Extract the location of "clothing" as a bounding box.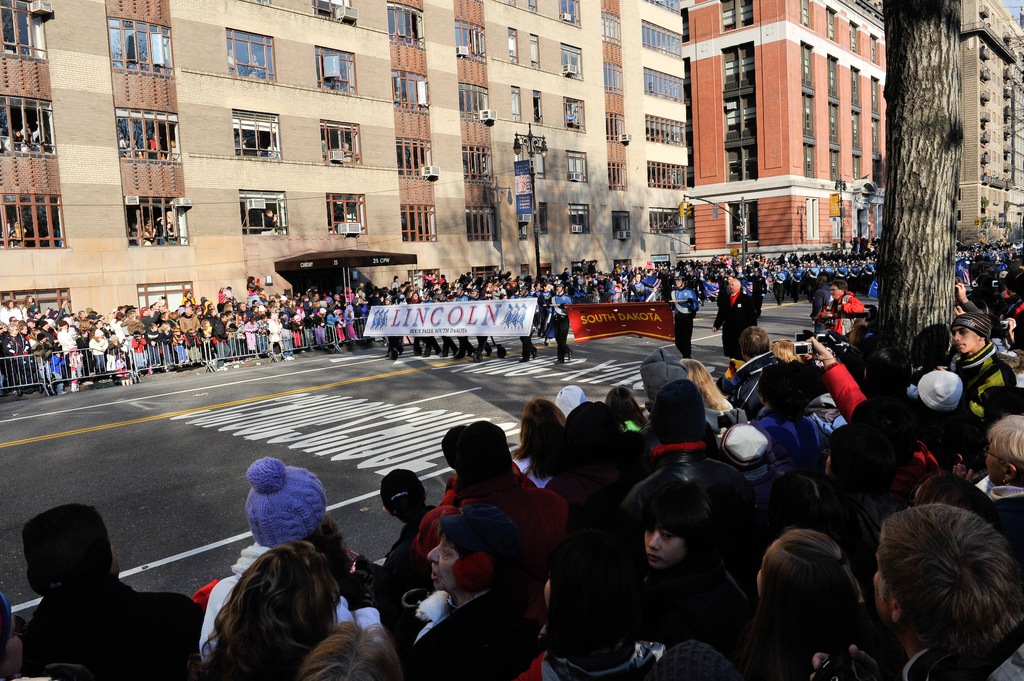
673/290/694/357.
